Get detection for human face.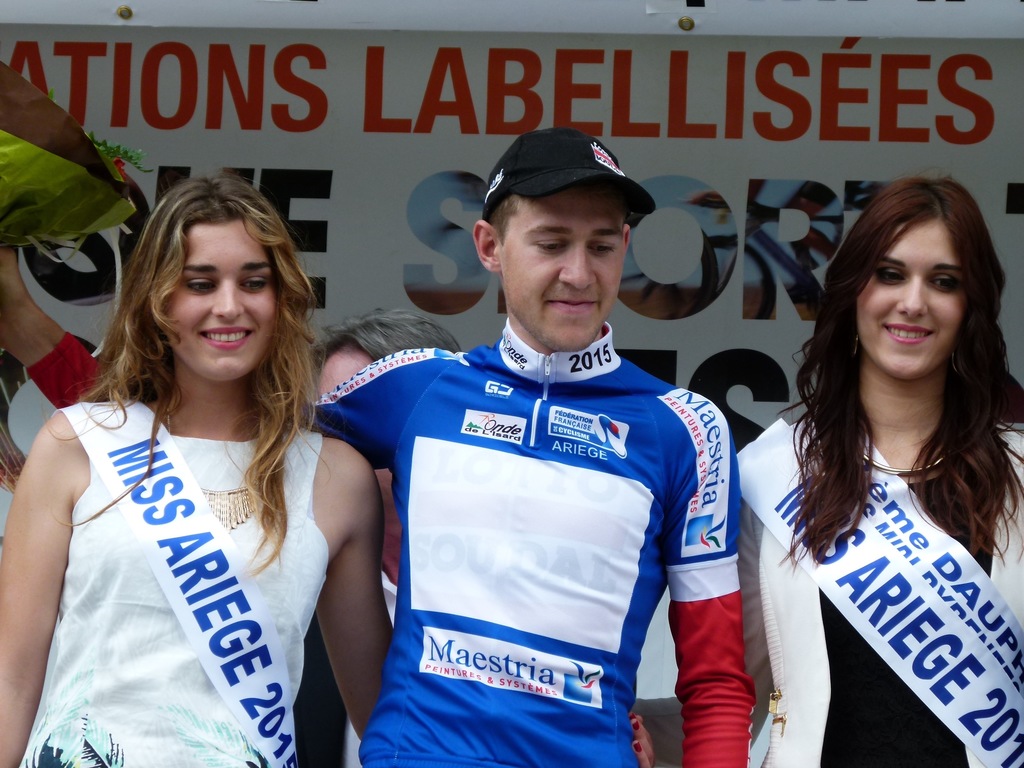
Detection: bbox=[504, 188, 619, 353].
